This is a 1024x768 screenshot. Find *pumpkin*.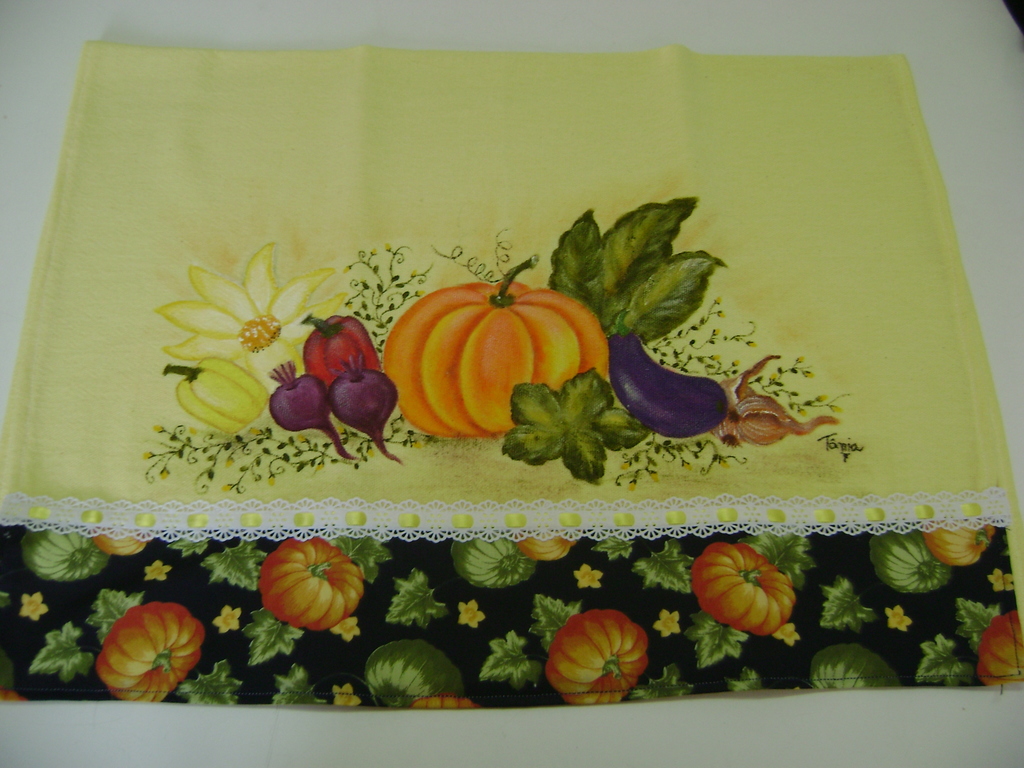
Bounding box: Rect(22, 525, 108, 582).
